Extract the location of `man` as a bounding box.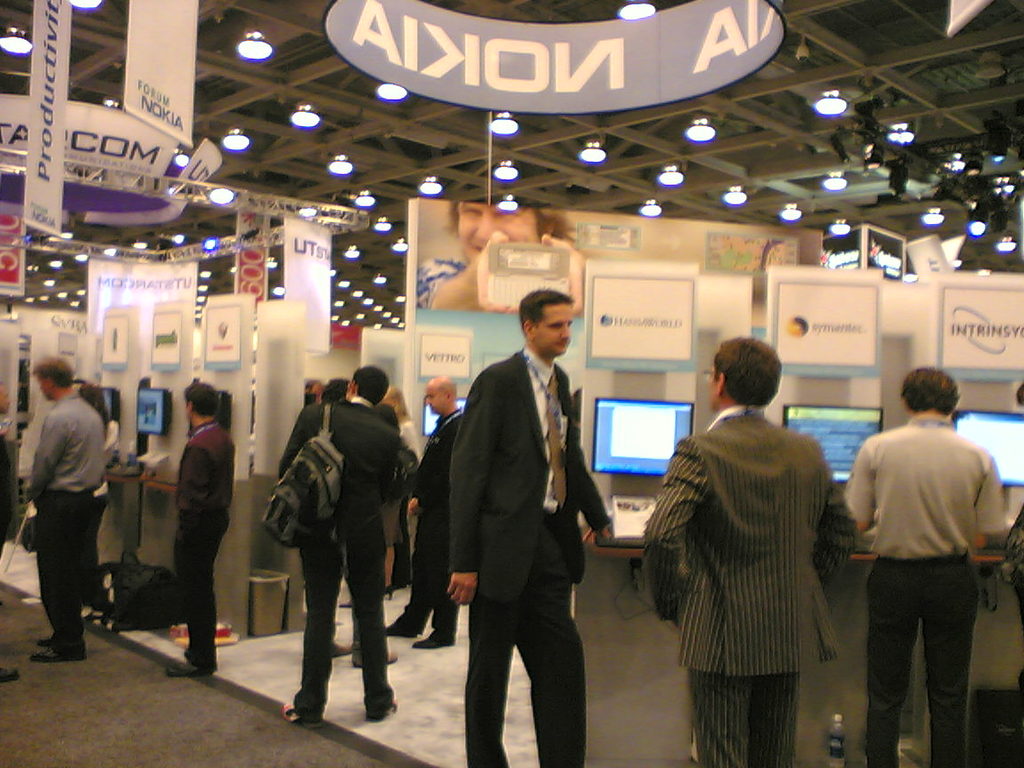
bbox=(384, 372, 462, 652).
